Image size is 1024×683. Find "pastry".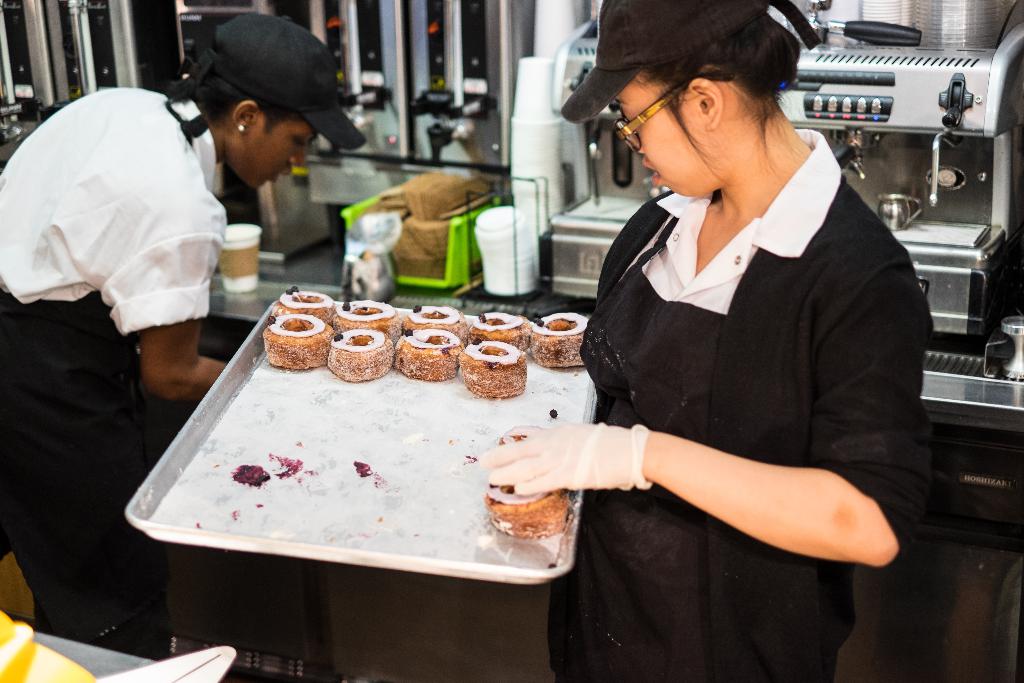
x1=454, y1=342, x2=525, y2=400.
